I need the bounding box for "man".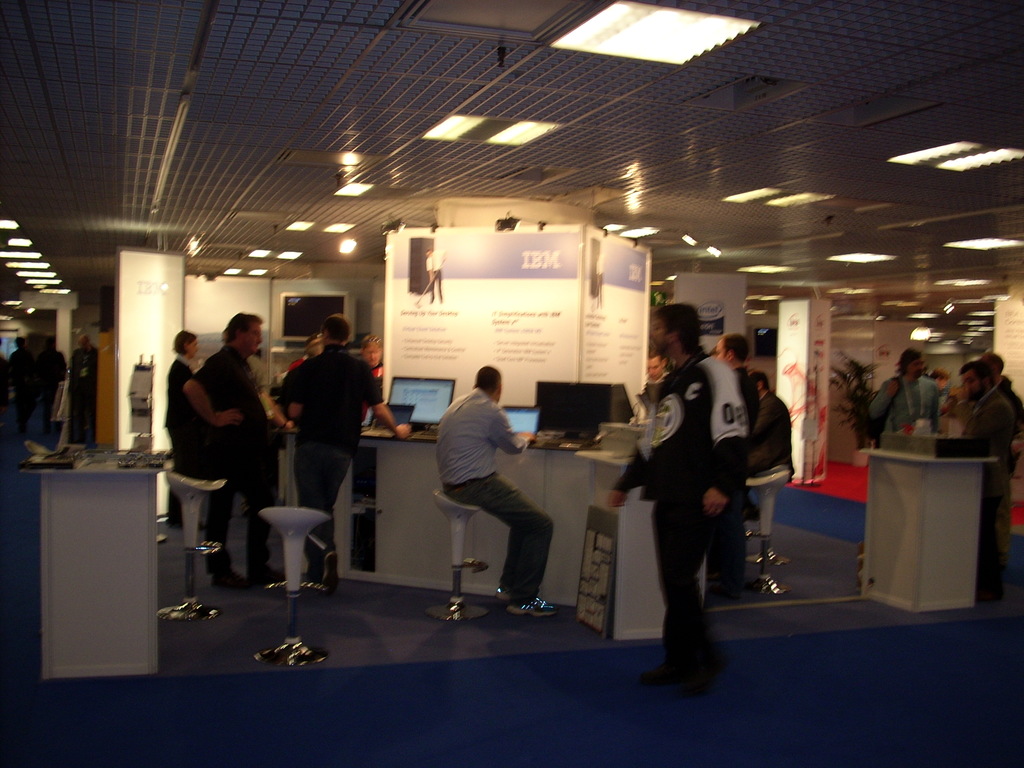
Here it is: bbox=[932, 356, 1023, 605].
